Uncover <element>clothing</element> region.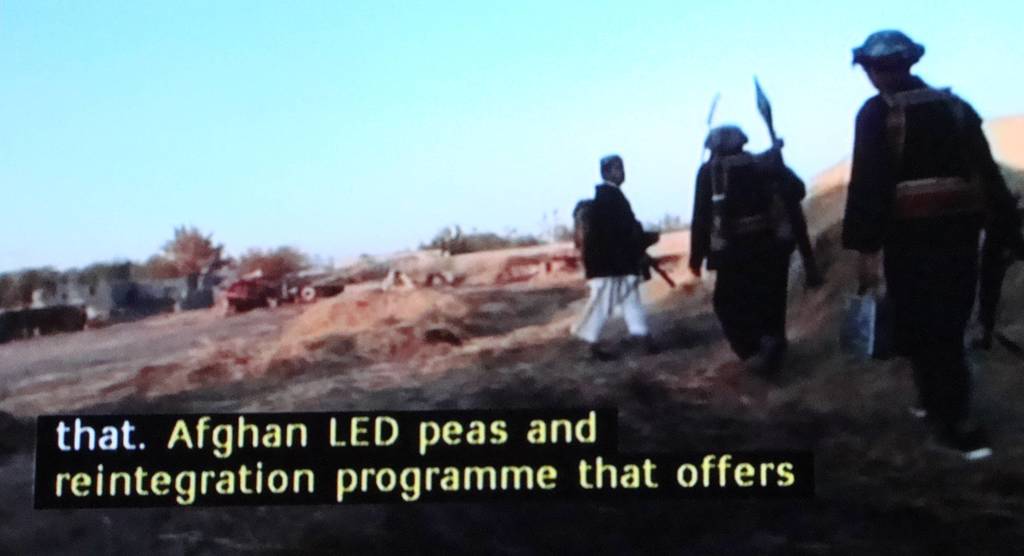
Uncovered: l=833, t=10, r=1009, b=428.
